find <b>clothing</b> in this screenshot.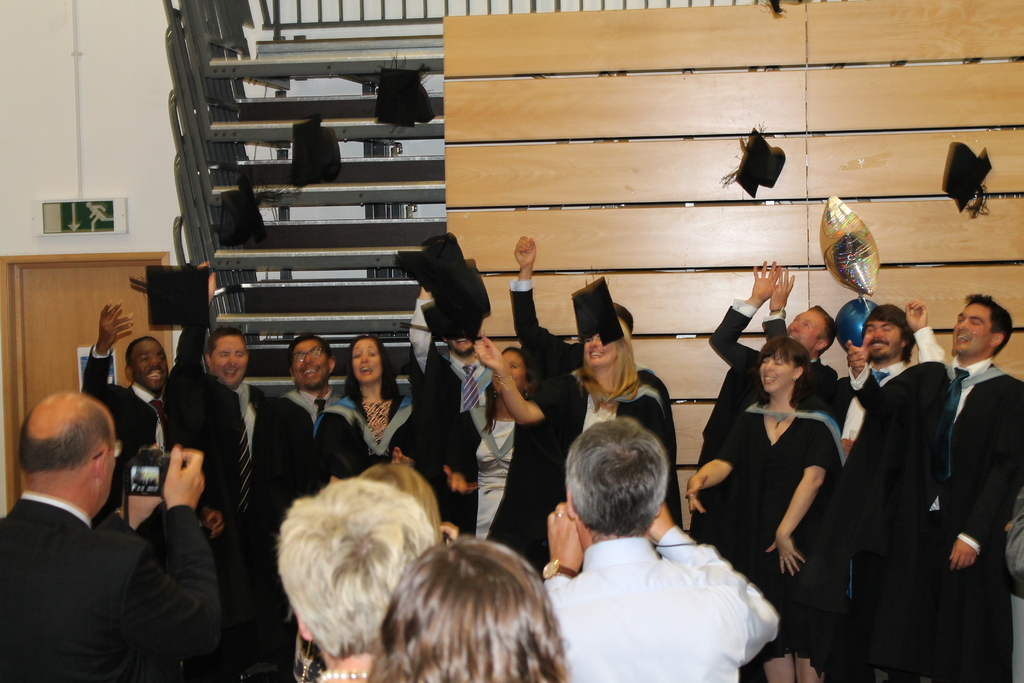
The bounding box for <b>clothing</b> is left=920, top=350, right=1023, bottom=682.
